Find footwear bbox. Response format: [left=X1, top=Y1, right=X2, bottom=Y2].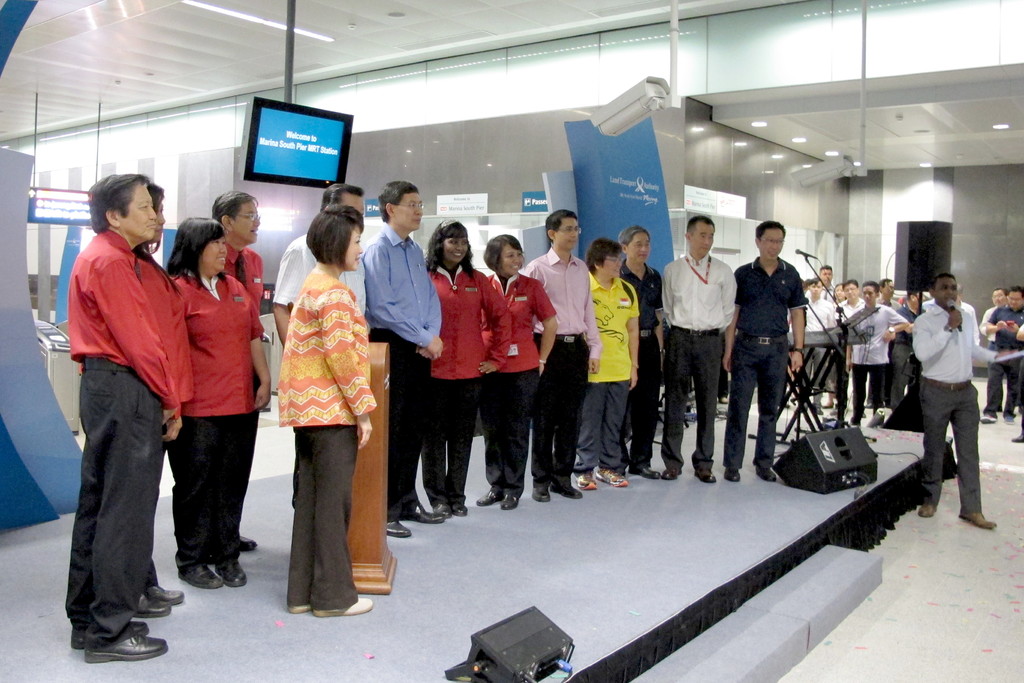
[left=538, top=489, right=558, bottom=503].
